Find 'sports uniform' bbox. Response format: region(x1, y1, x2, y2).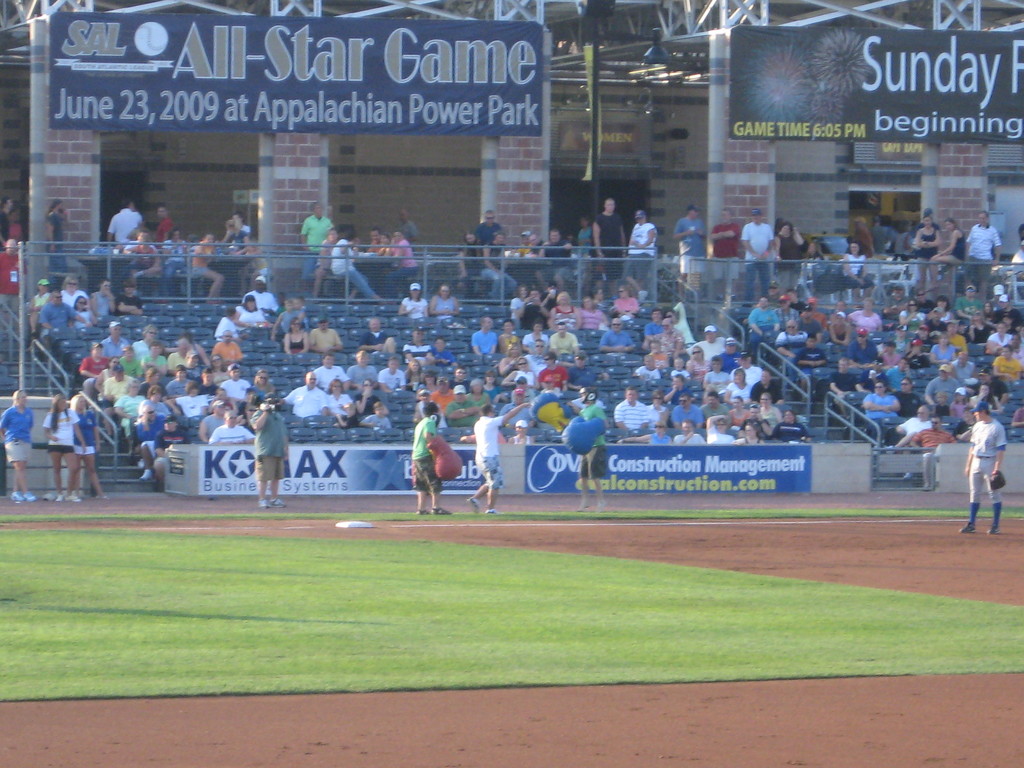
region(961, 403, 1009, 534).
